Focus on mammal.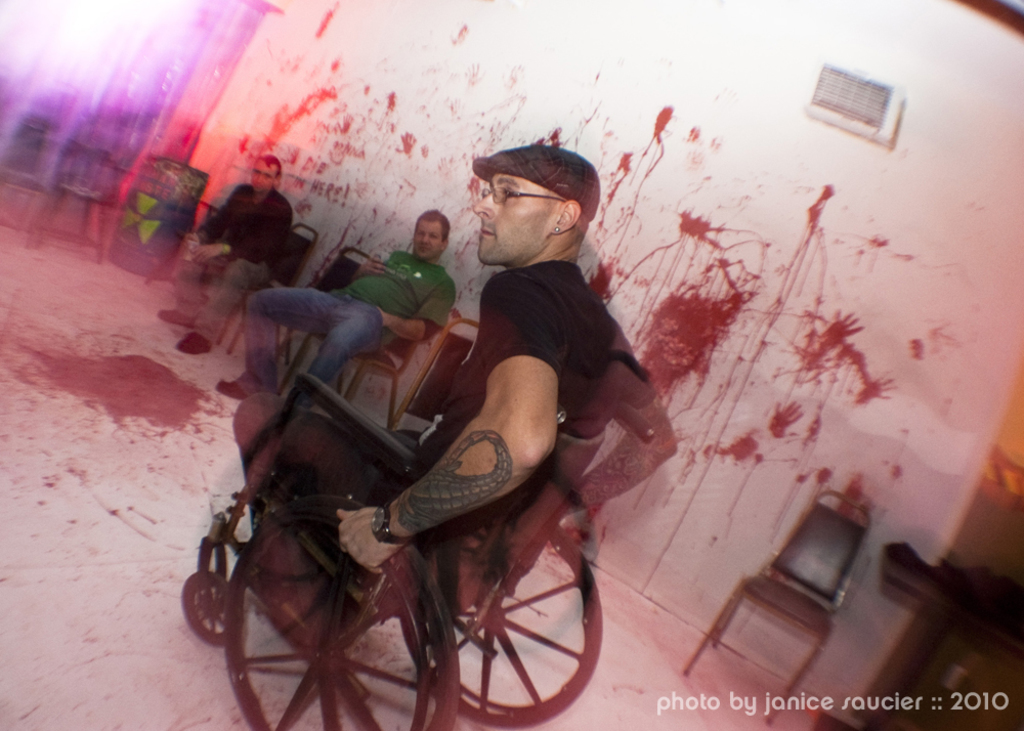
Focused at <bbox>217, 206, 456, 404</bbox>.
